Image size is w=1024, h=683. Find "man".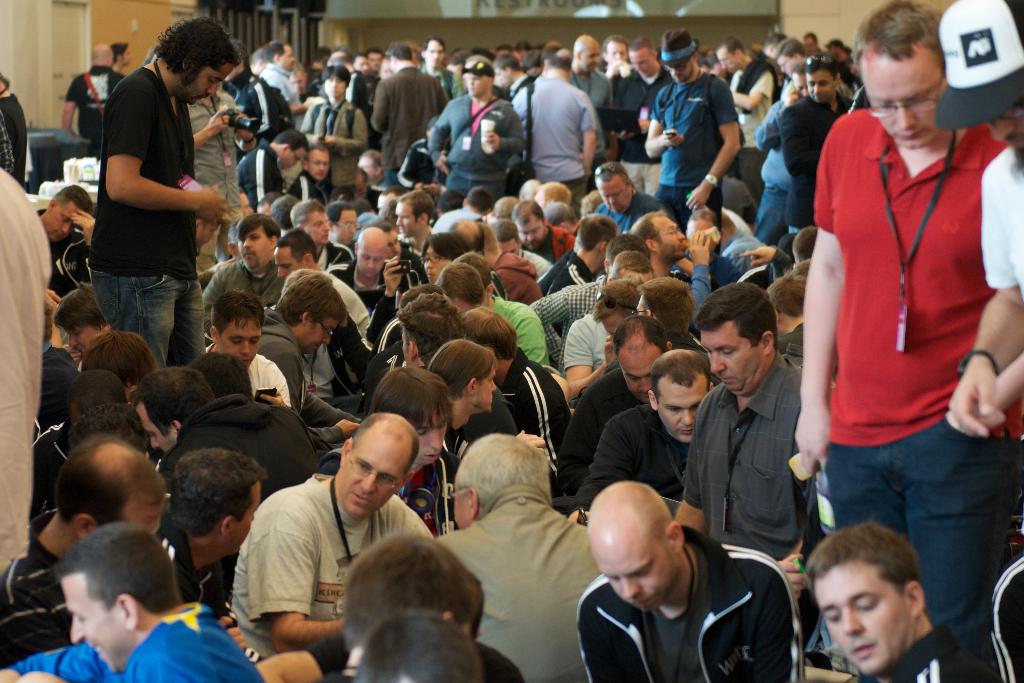
<box>742,51,829,248</box>.
